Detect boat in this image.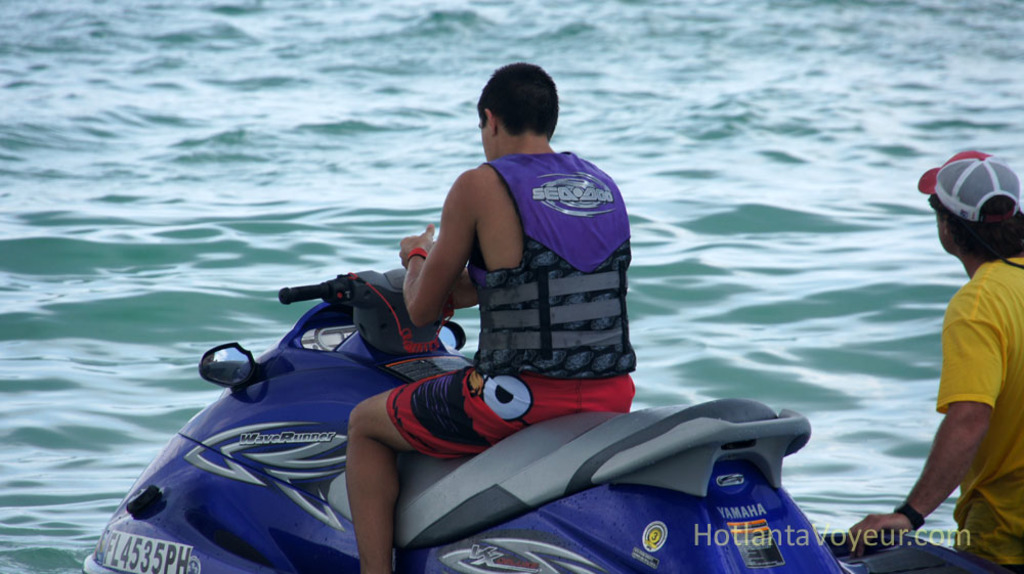
Detection: select_region(35, 148, 838, 573).
